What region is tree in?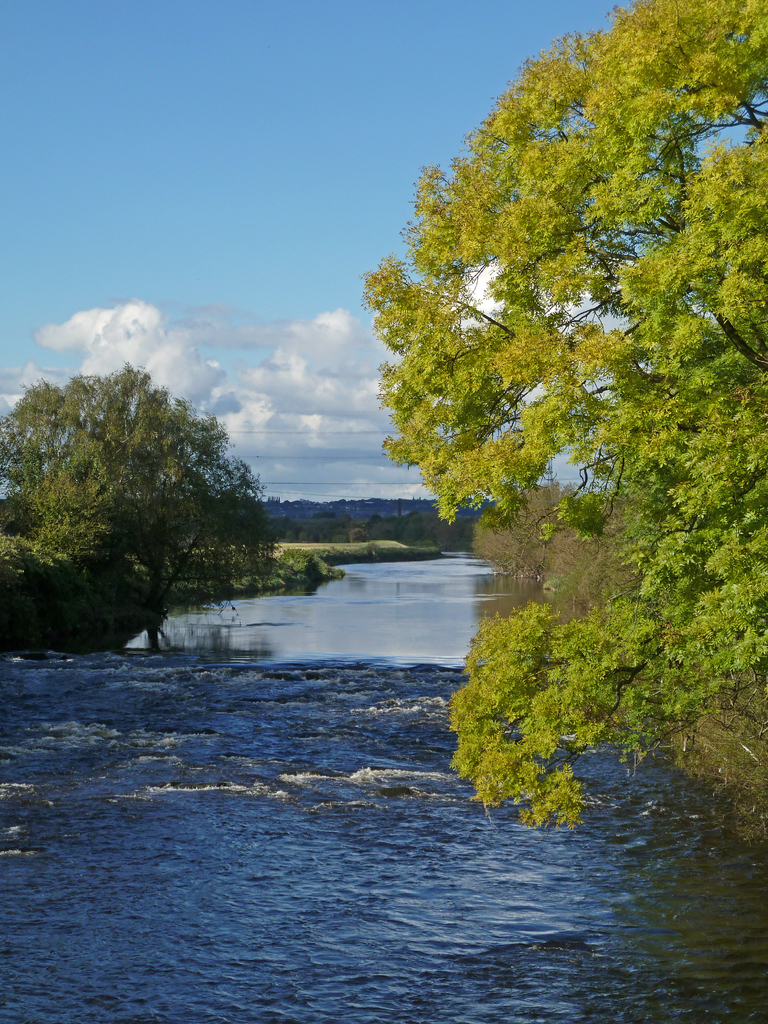
BBox(659, 662, 767, 813).
